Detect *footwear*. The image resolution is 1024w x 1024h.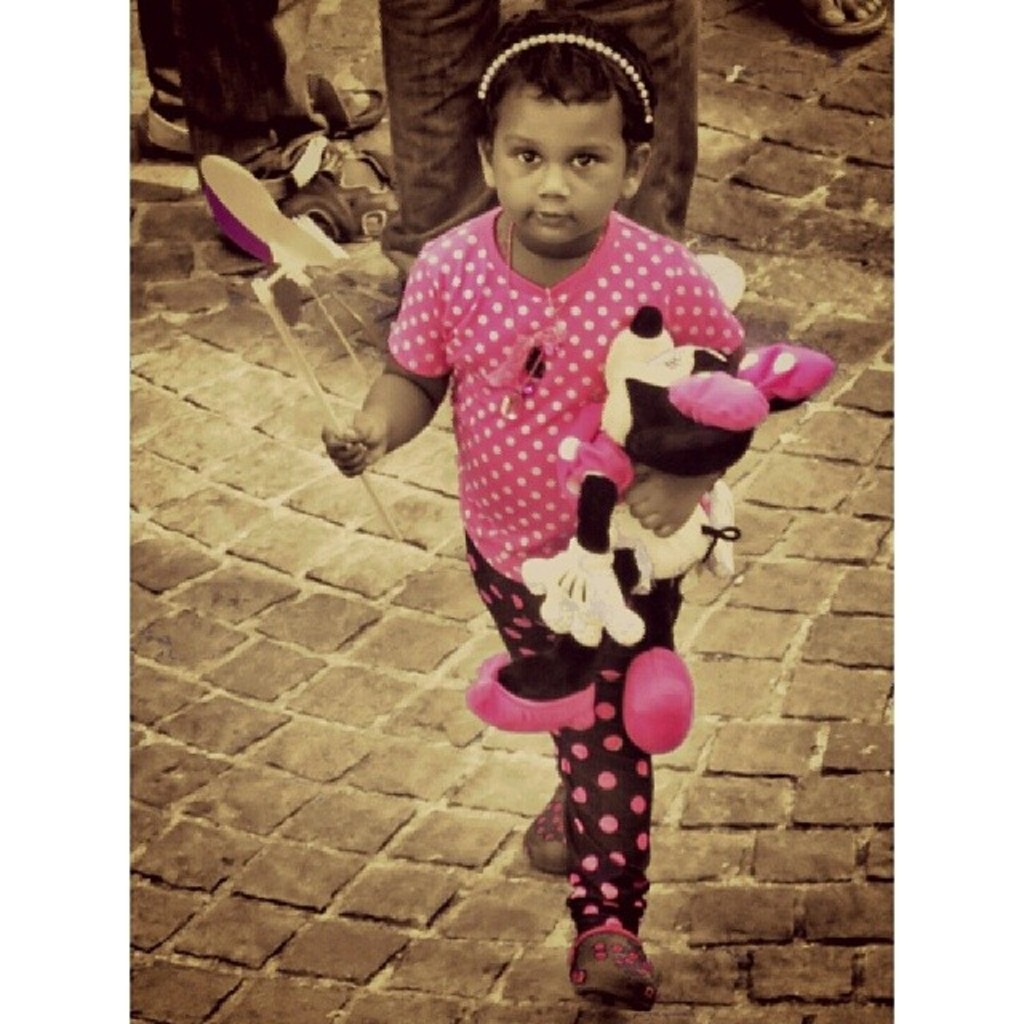
select_region(798, 0, 891, 45).
